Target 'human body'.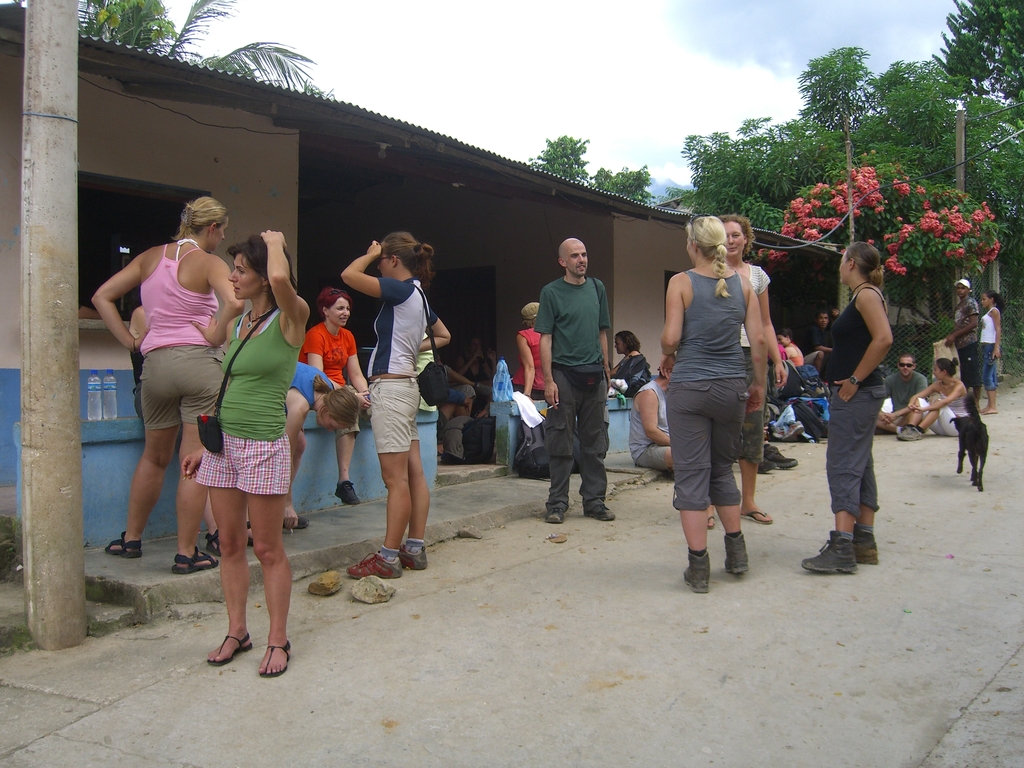
Target region: BBox(512, 325, 548, 399).
